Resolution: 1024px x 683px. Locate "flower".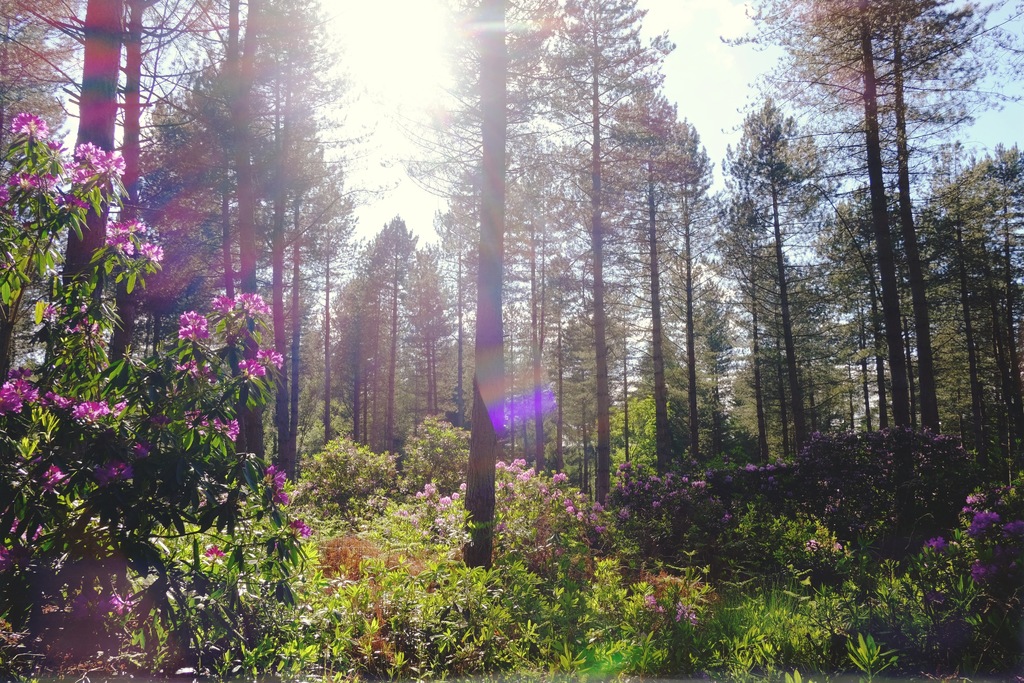
{"left": 237, "top": 293, "right": 268, "bottom": 315}.
